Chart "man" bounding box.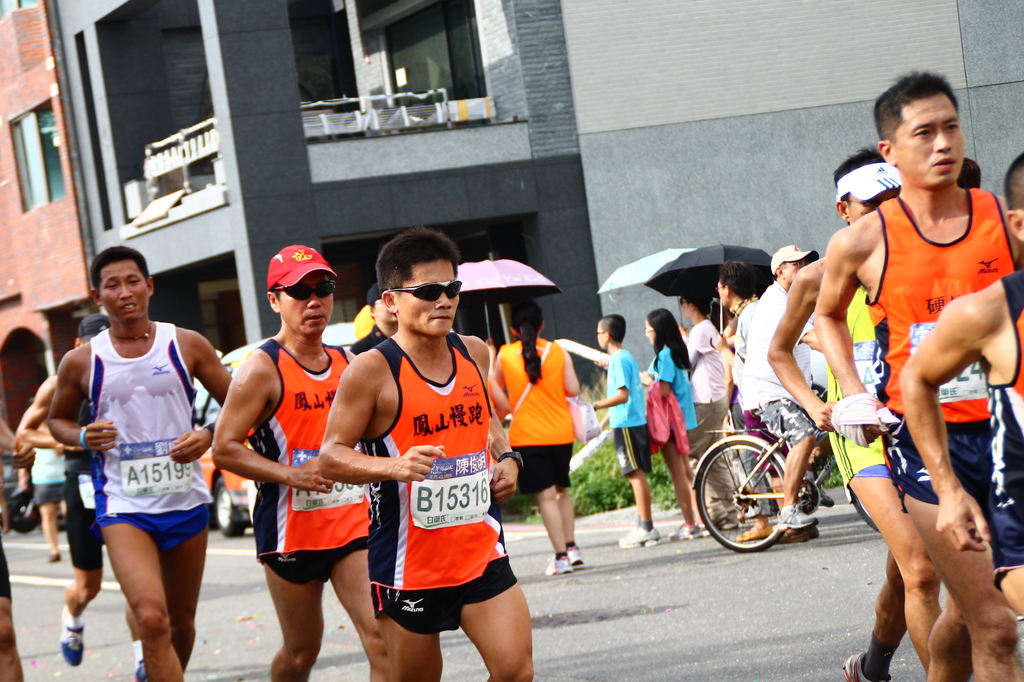
Charted: l=295, t=216, r=556, b=681.
